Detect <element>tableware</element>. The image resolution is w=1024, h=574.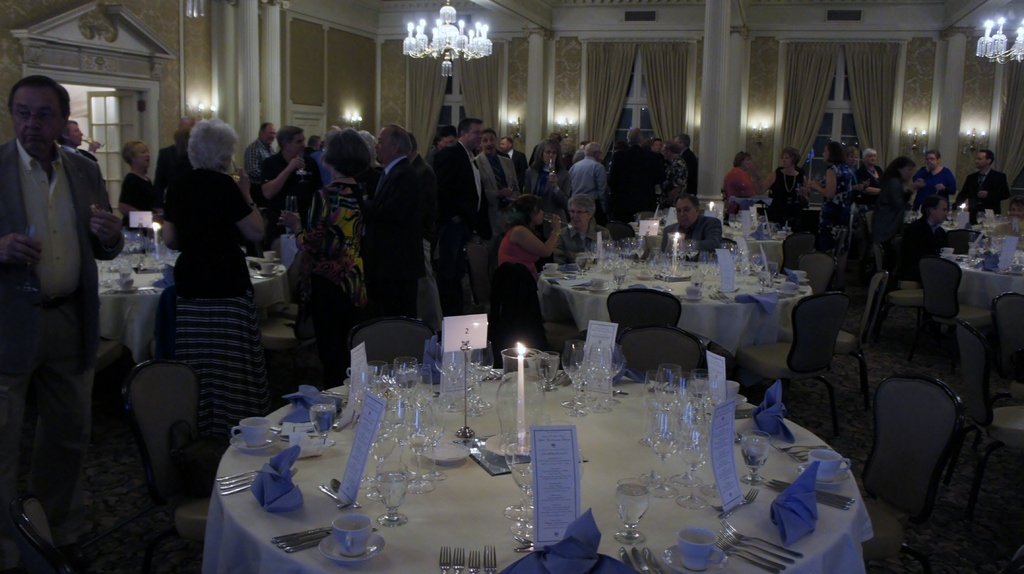
box=[648, 419, 680, 499].
